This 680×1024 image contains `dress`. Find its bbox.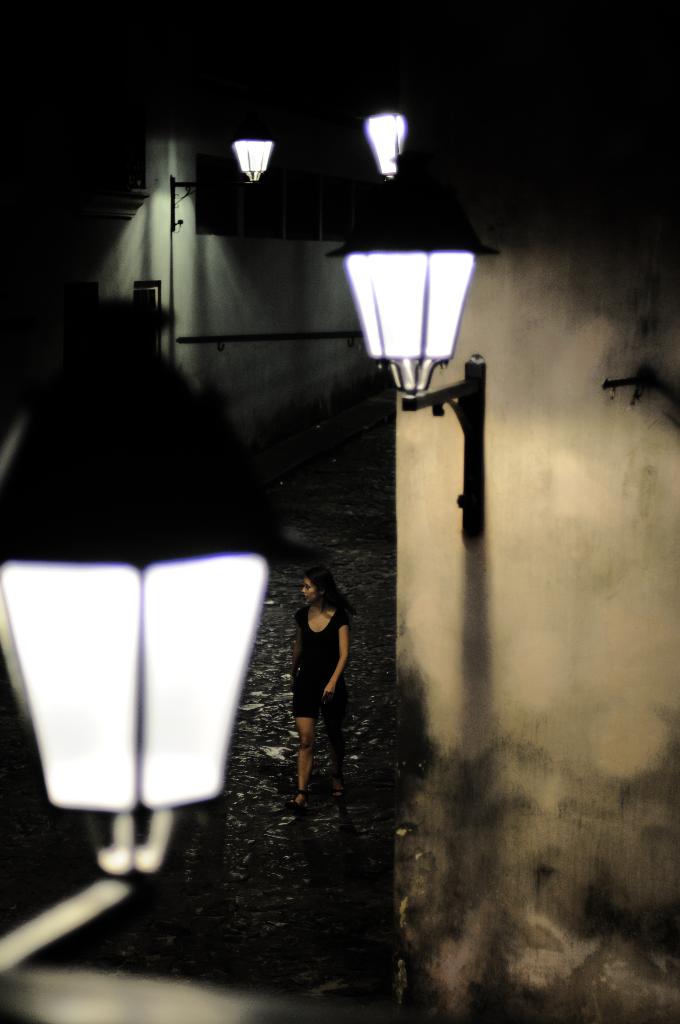
286/604/353/749.
